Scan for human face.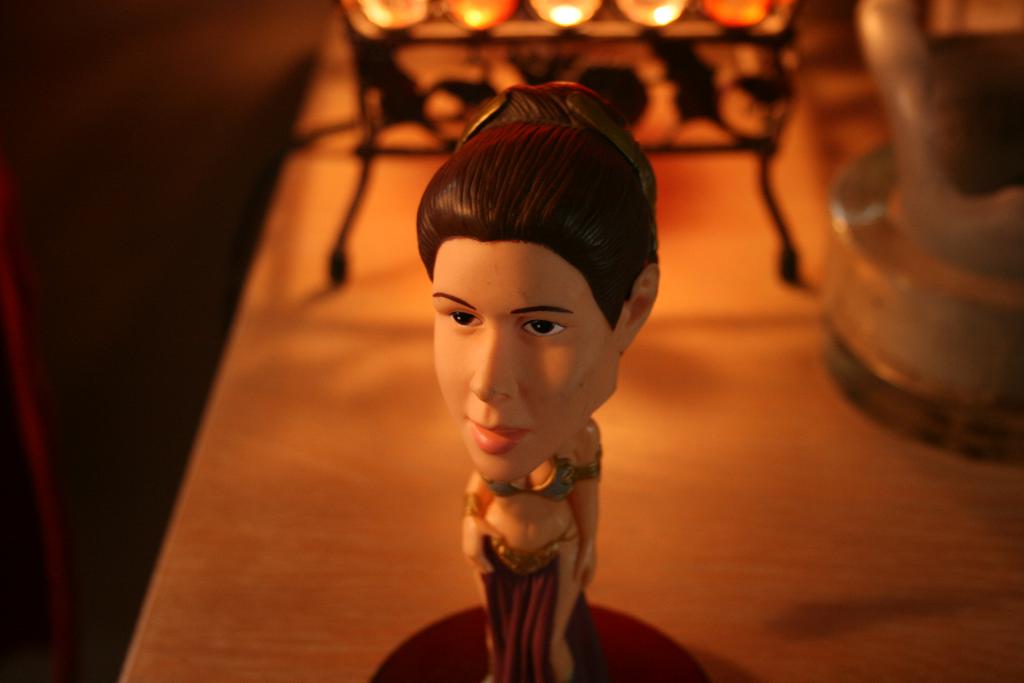
Scan result: select_region(434, 240, 616, 483).
